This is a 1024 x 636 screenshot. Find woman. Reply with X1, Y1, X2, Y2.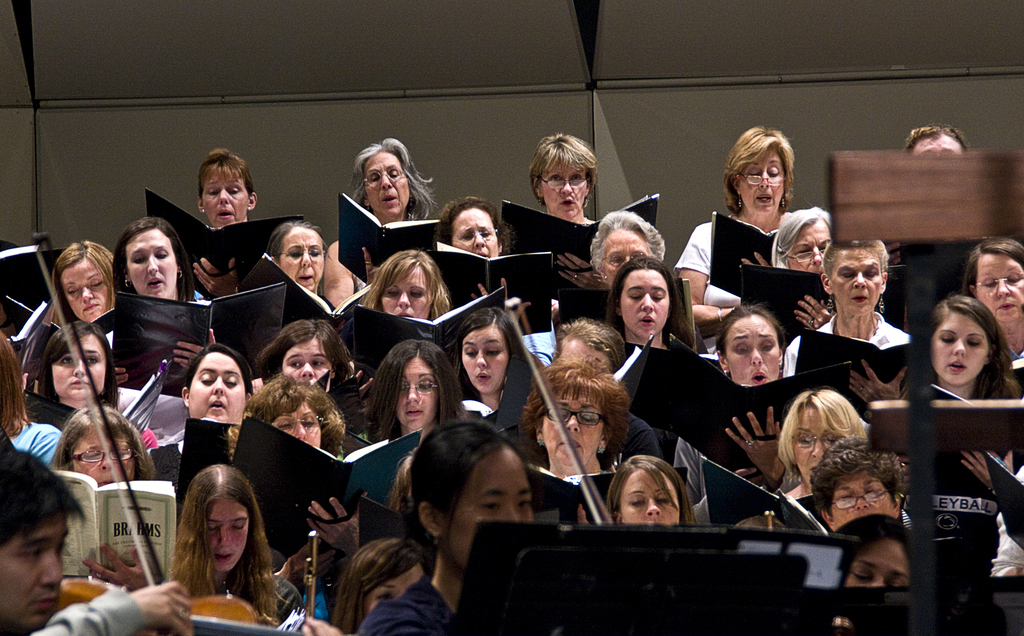
53, 403, 164, 584.
